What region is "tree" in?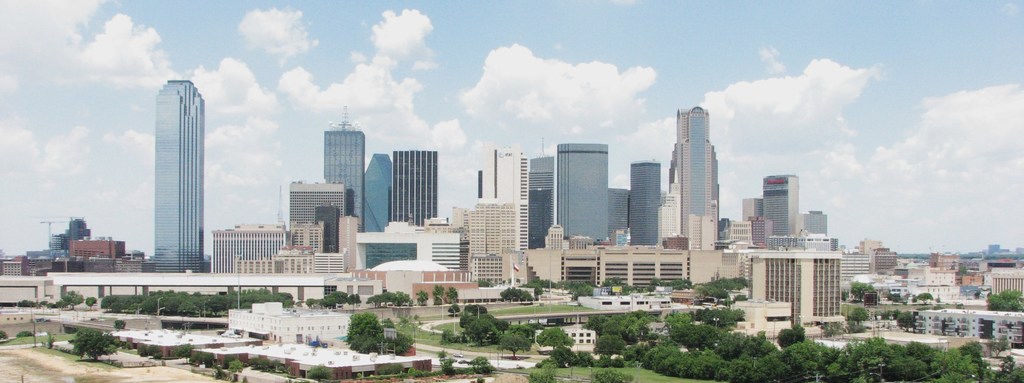
(left=915, top=291, right=934, bottom=306).
